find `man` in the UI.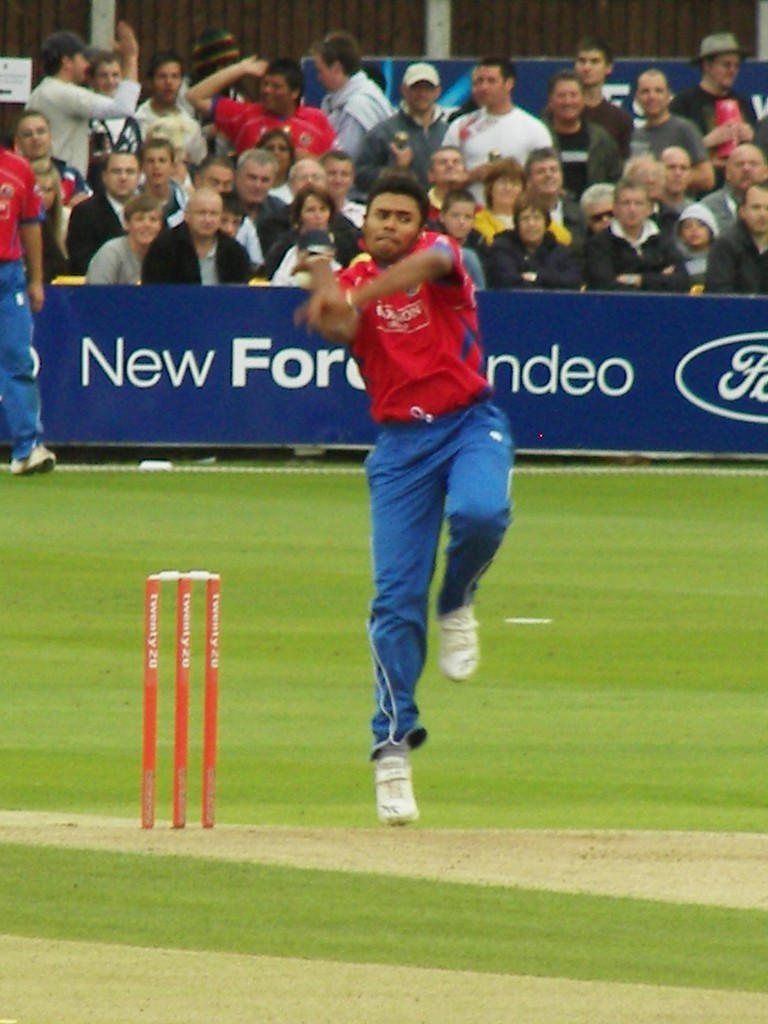
UI element at detection(89, 58, 144, 116).
